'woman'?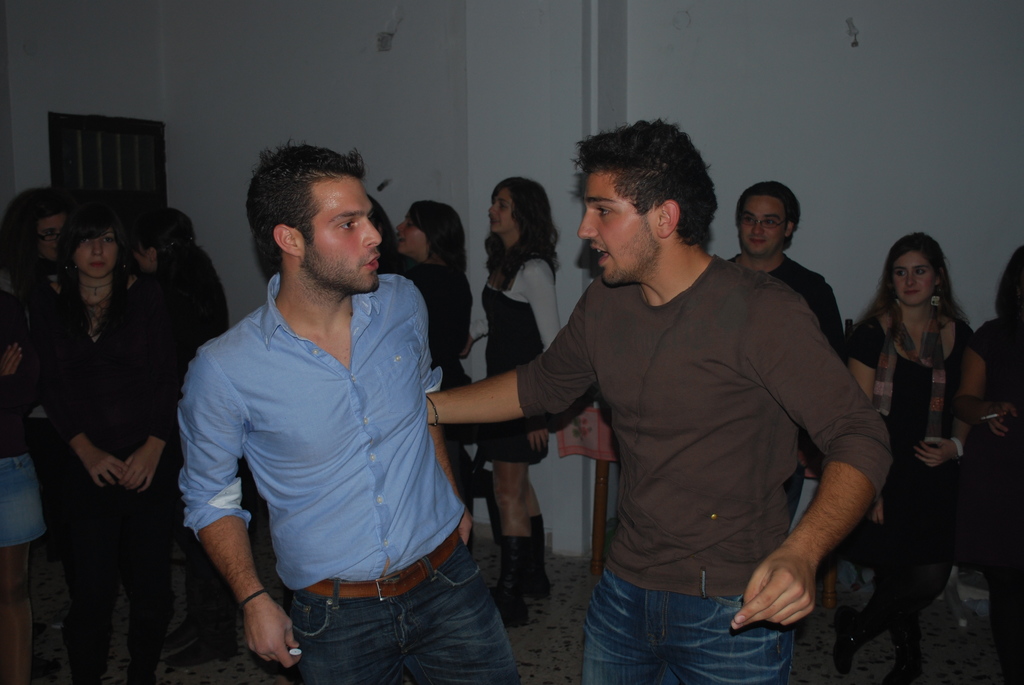
[x1=399, y1=198, x2=484, y2=528]
